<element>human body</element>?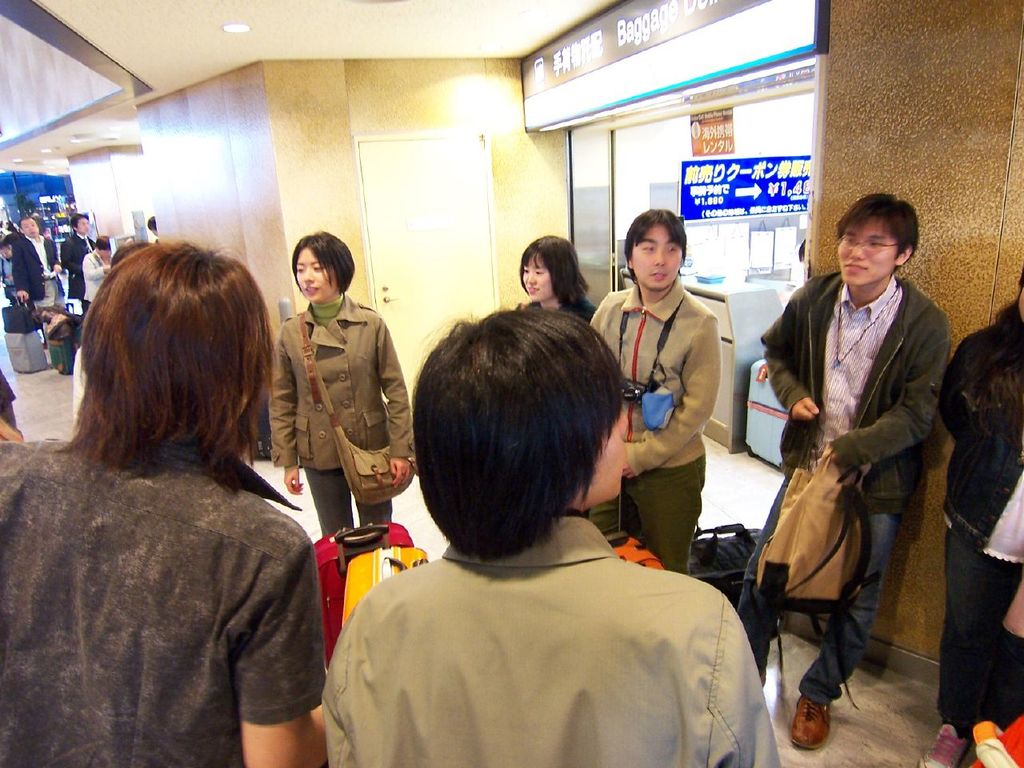
region(0, 254, 22, 306)
